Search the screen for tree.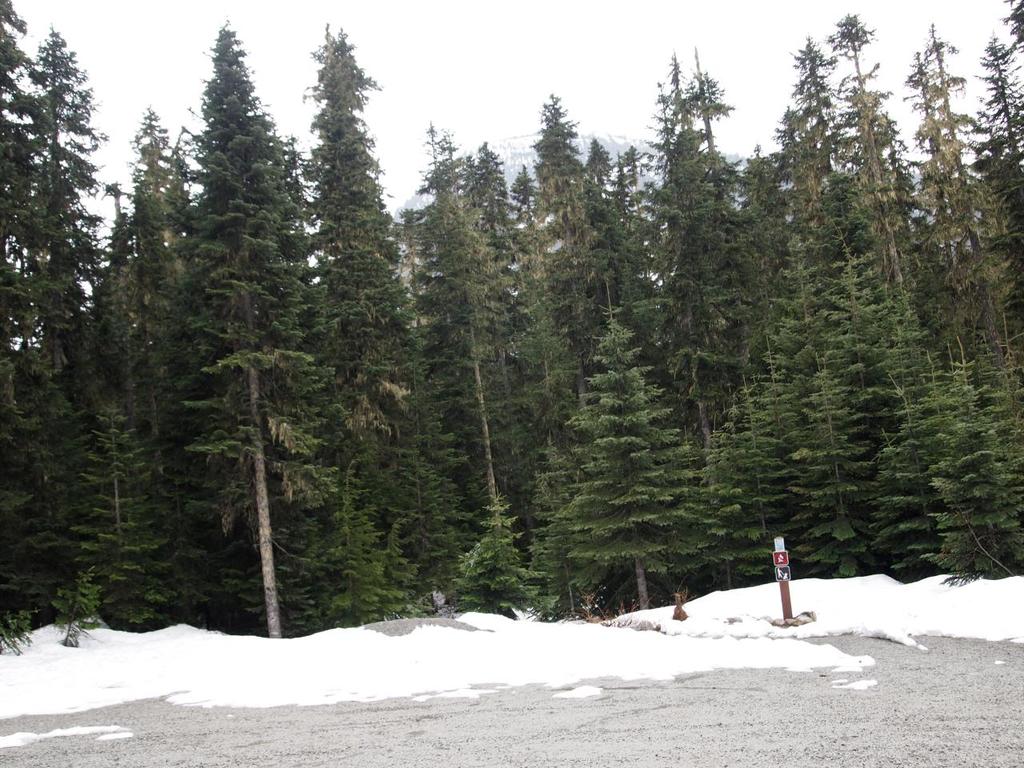
Found at select_region(163, 167, 315, 610).
